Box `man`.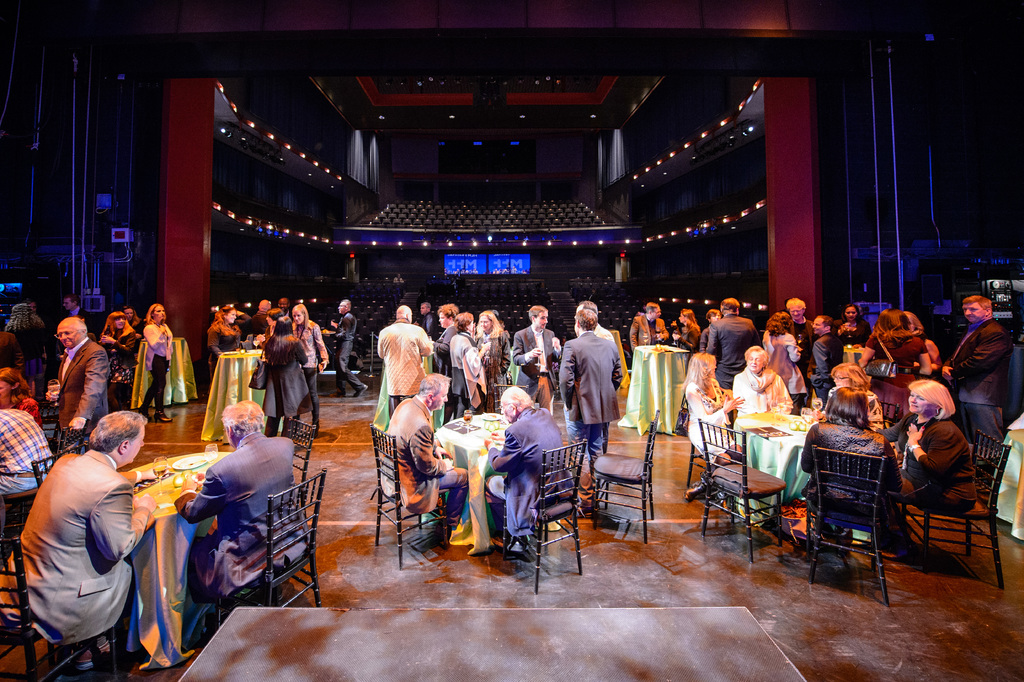
328, 297, 365, 393.
